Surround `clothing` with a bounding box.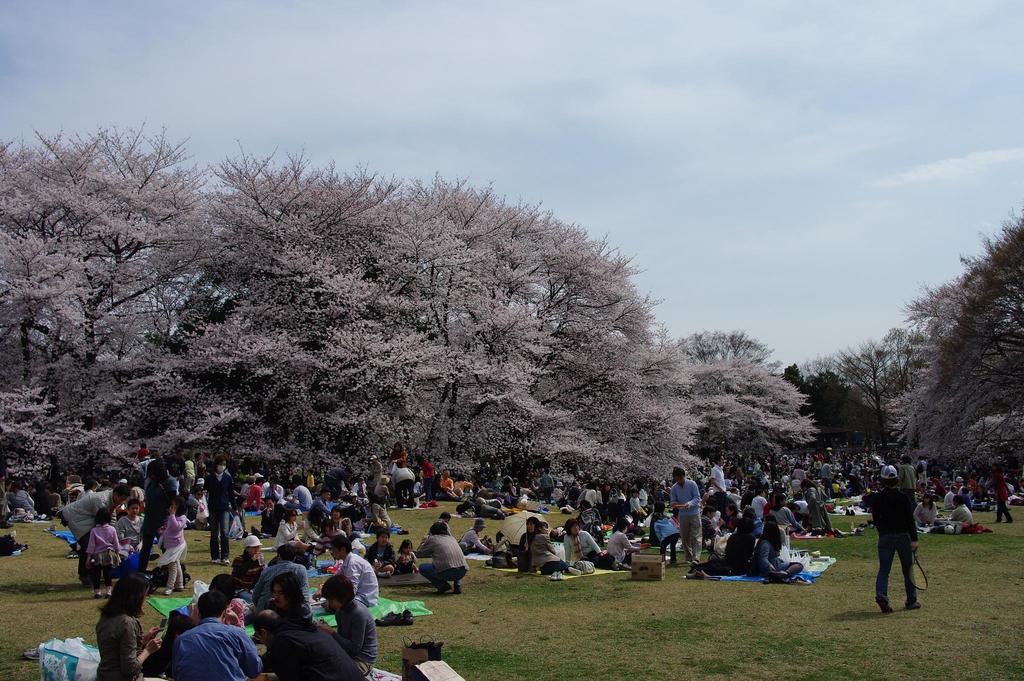
BBox(708, 463, 725, 508).
